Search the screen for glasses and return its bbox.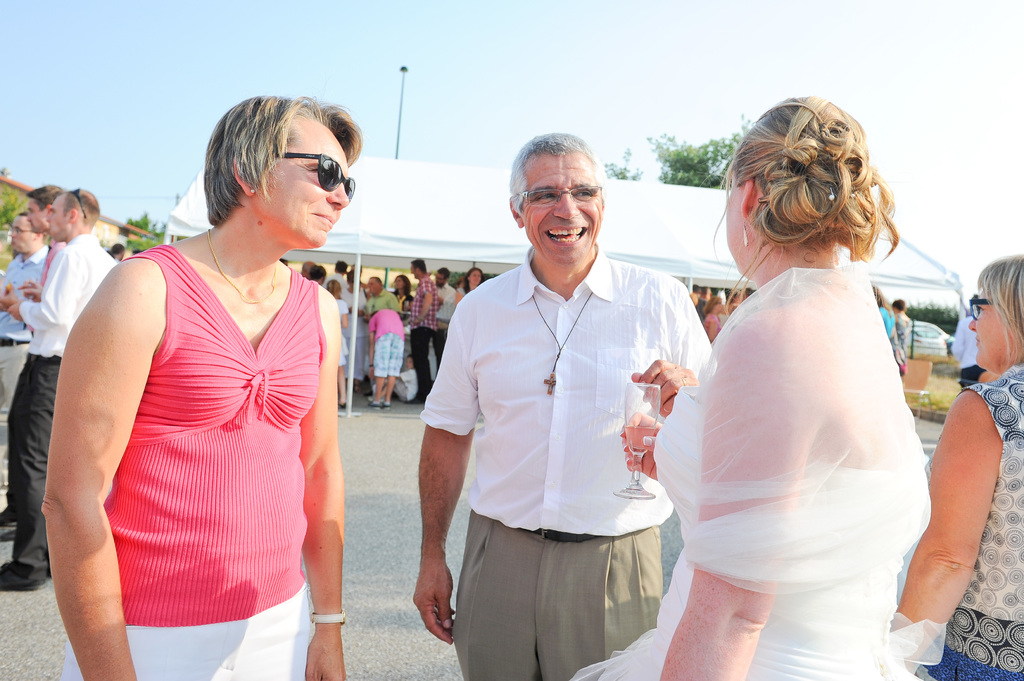
Found: (513, 186, 604, 204).
